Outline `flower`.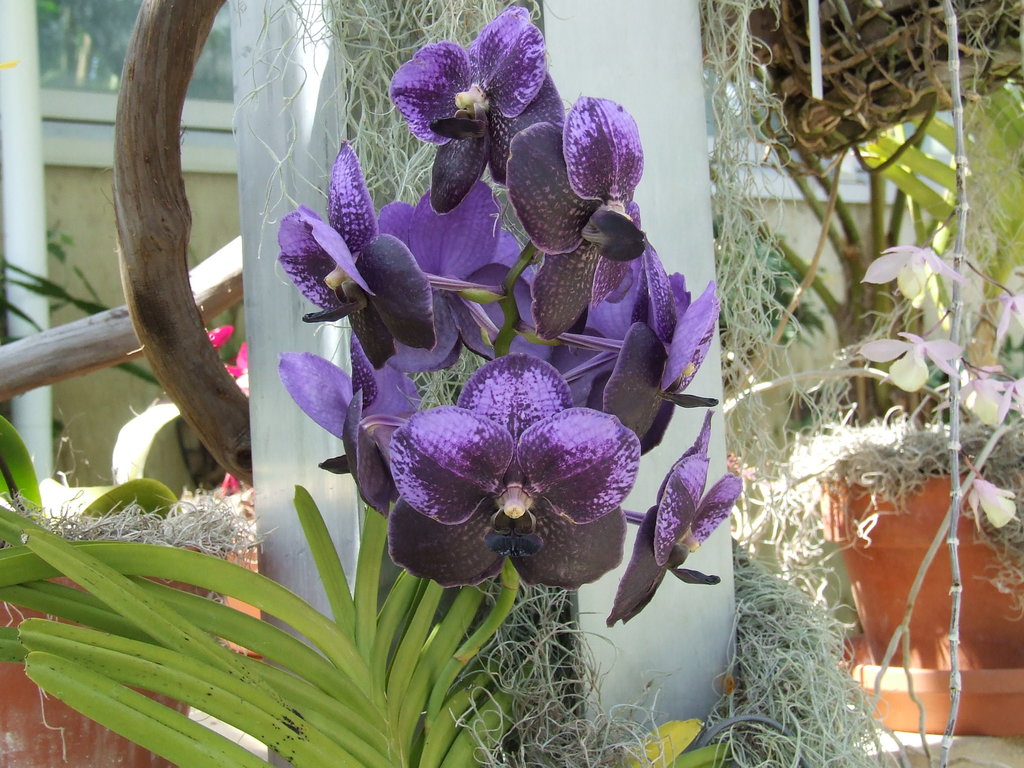
Outline: (273,136,440,364).
